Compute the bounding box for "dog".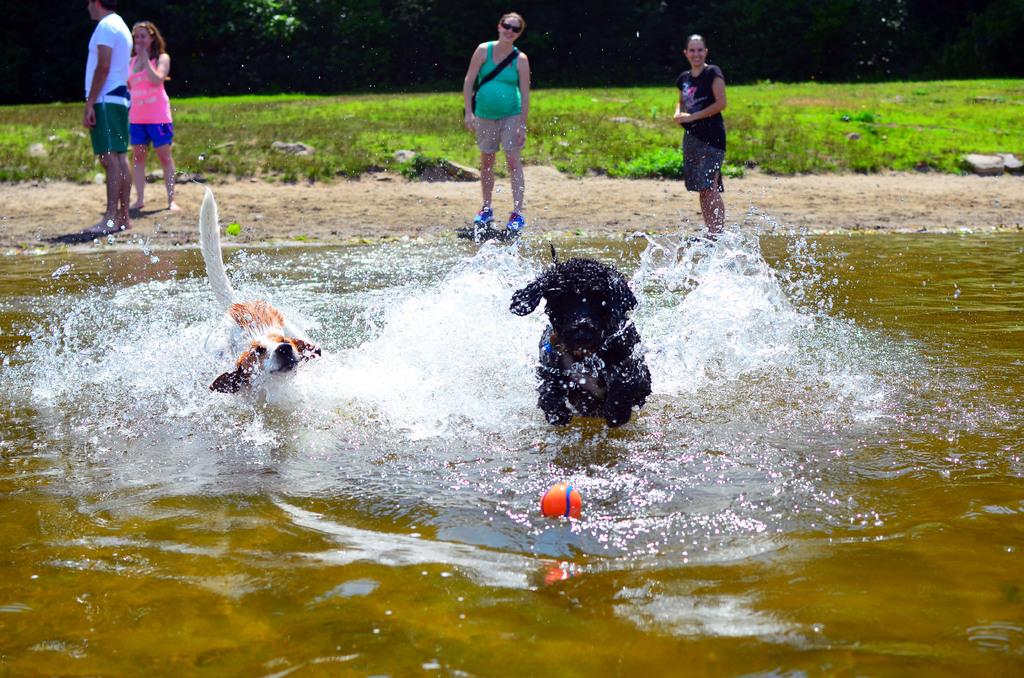
(x1=194, y1=182, x2=321, y2=392).
